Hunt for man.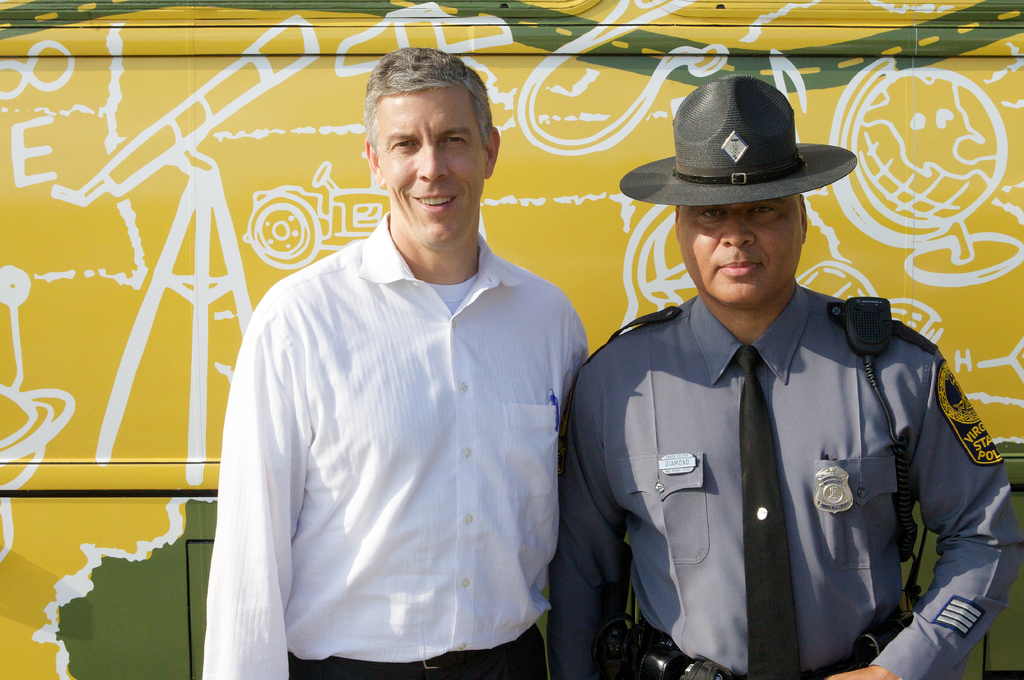
Hunted down at <region>548, 77, 1023, 679</region>.
